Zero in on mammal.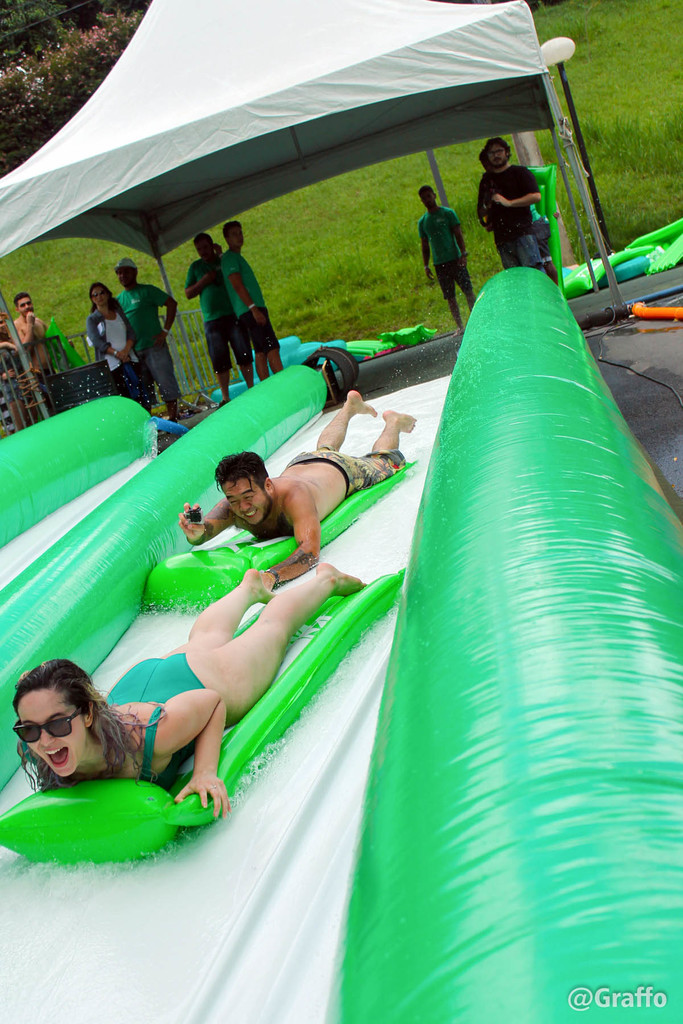
Zeroed in: 482, 140, 543, 279.
